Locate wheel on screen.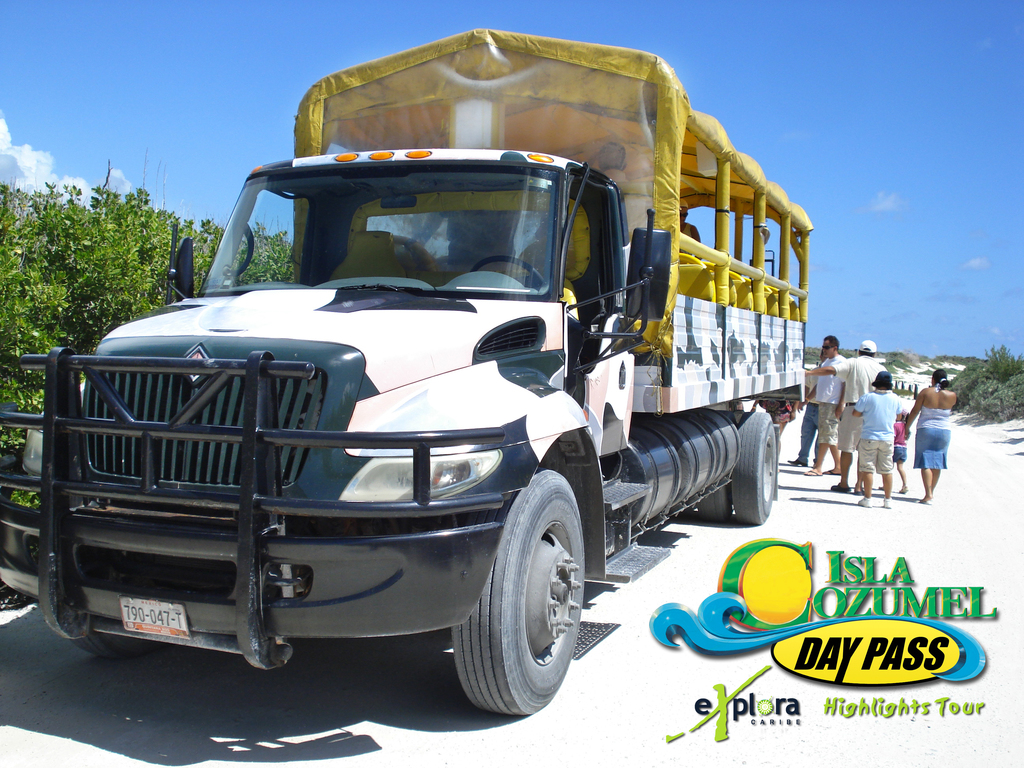
On screen at box(460, 463, 588, 714).
